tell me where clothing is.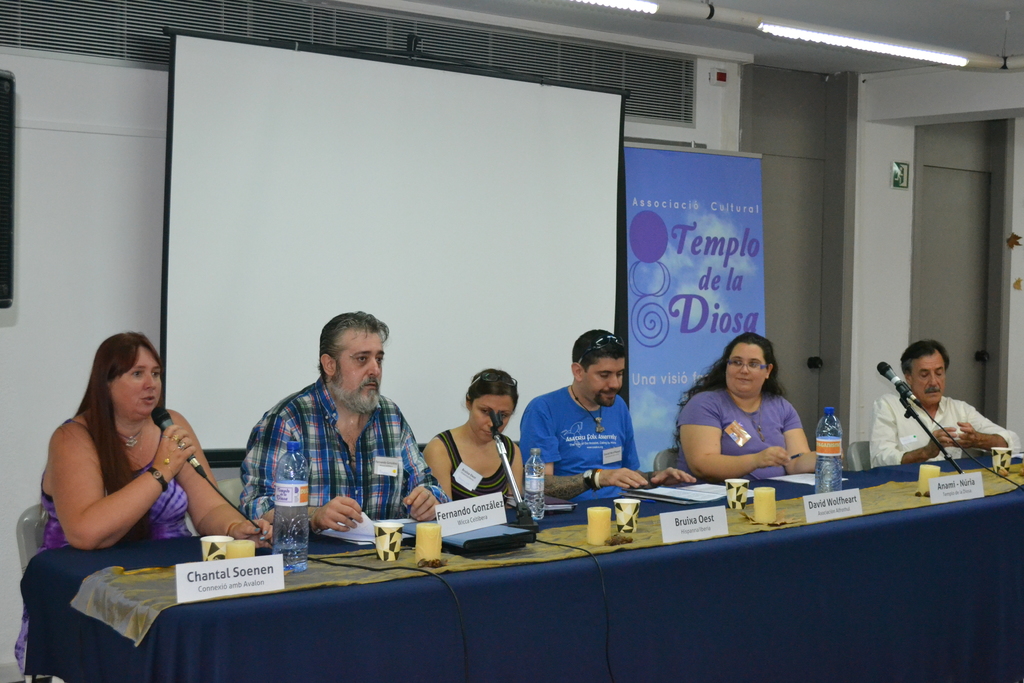
clothing is at <region>246, 384, 438, 541</region>.
